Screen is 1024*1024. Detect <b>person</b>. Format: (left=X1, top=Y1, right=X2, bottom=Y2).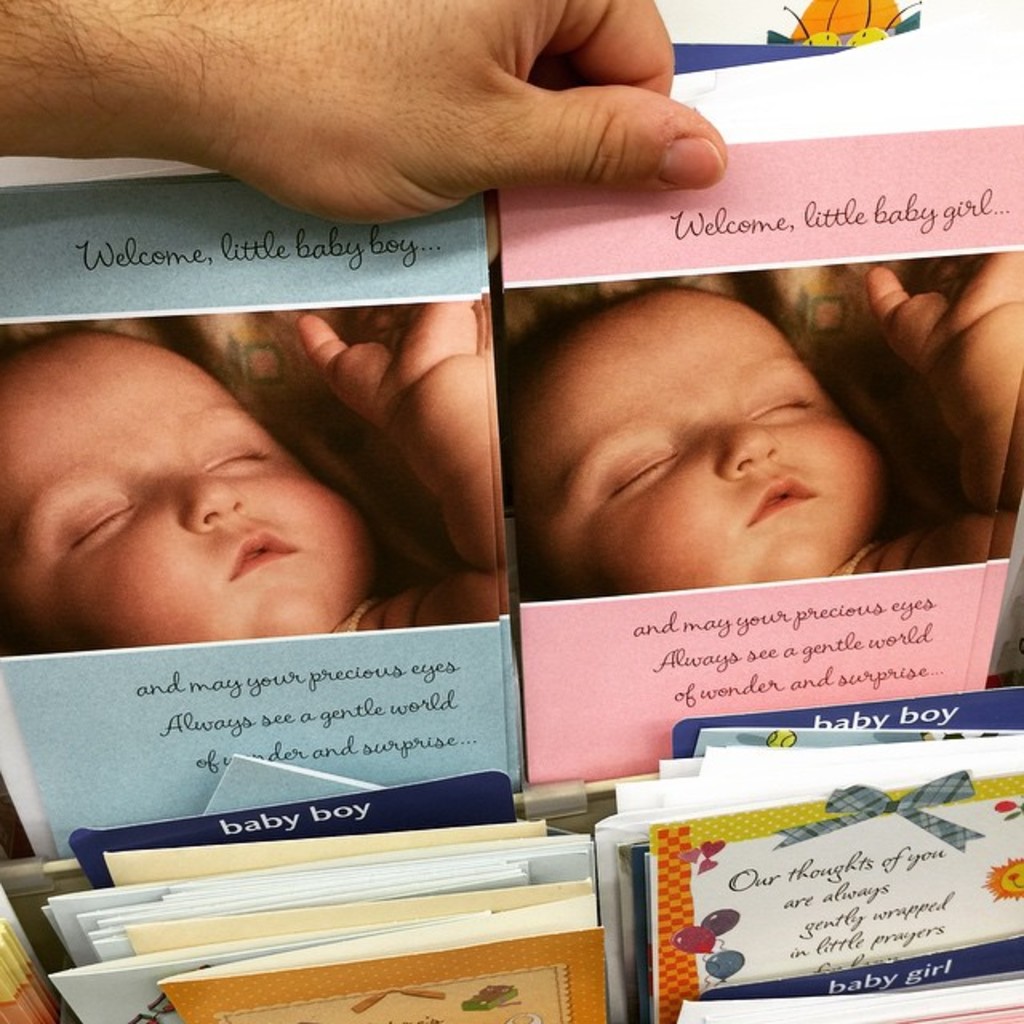
(left=26, top=291, right=461, bottom=694).
